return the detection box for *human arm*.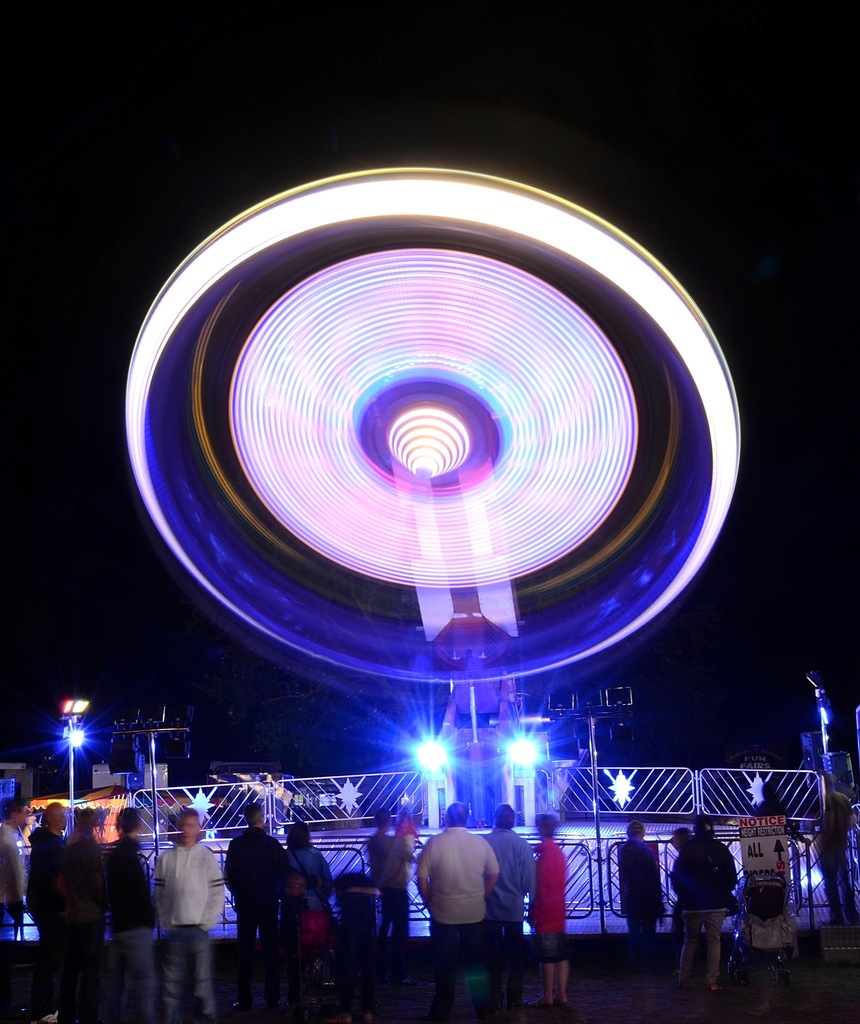
l=12, t=850, r=24, b=904.
